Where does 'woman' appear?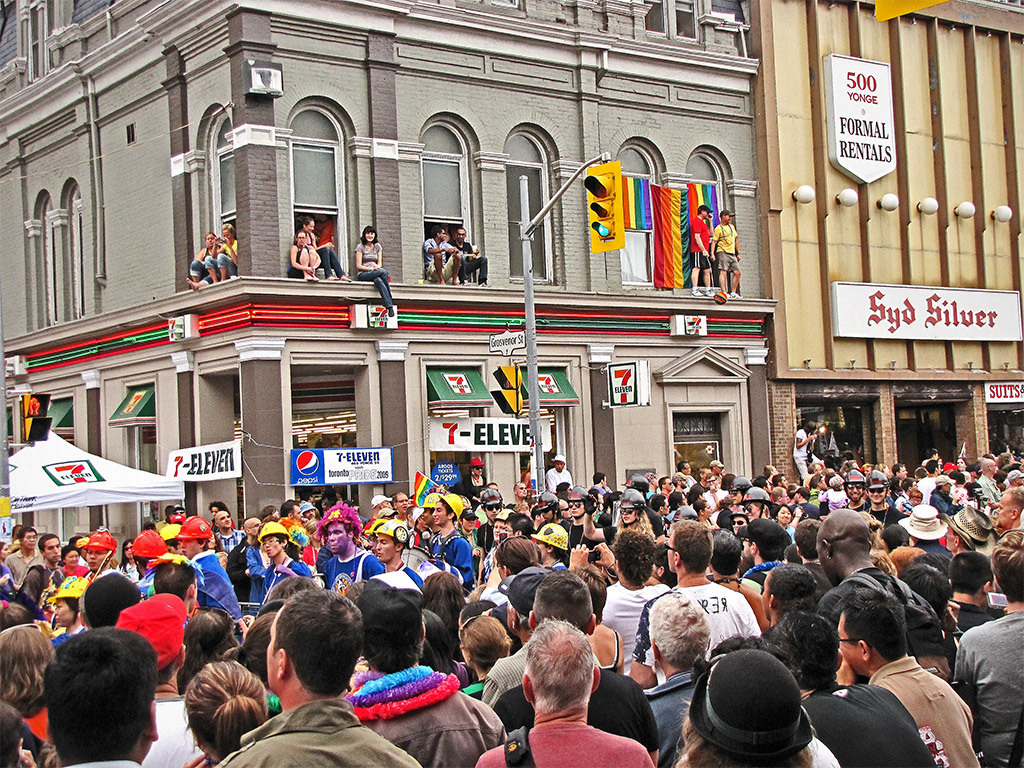
Appears at (297, 211, 356, 280).
